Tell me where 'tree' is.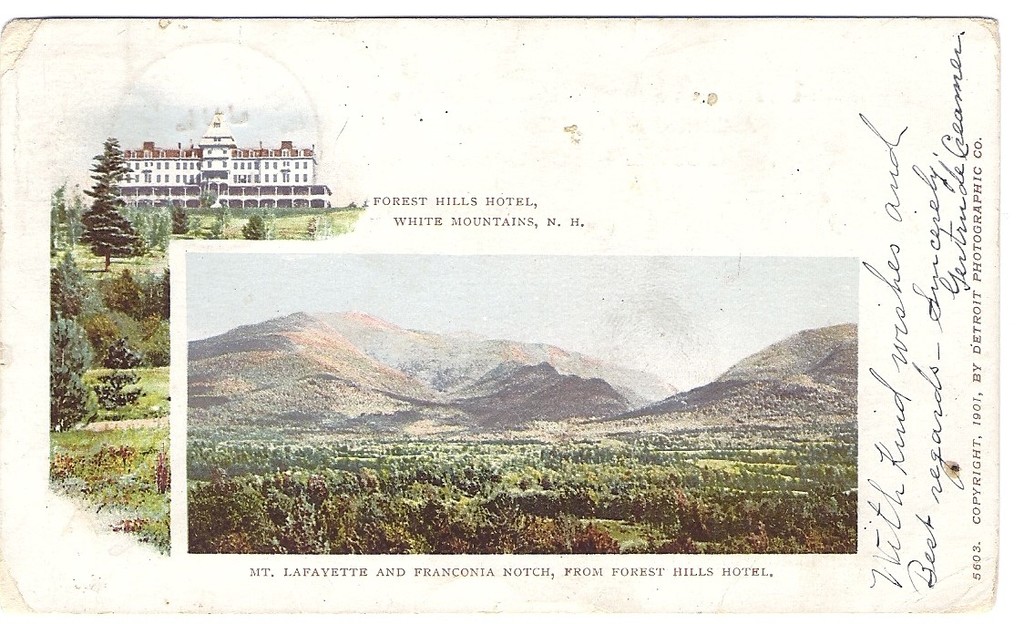
'tree' is at 244/212/265/241.
